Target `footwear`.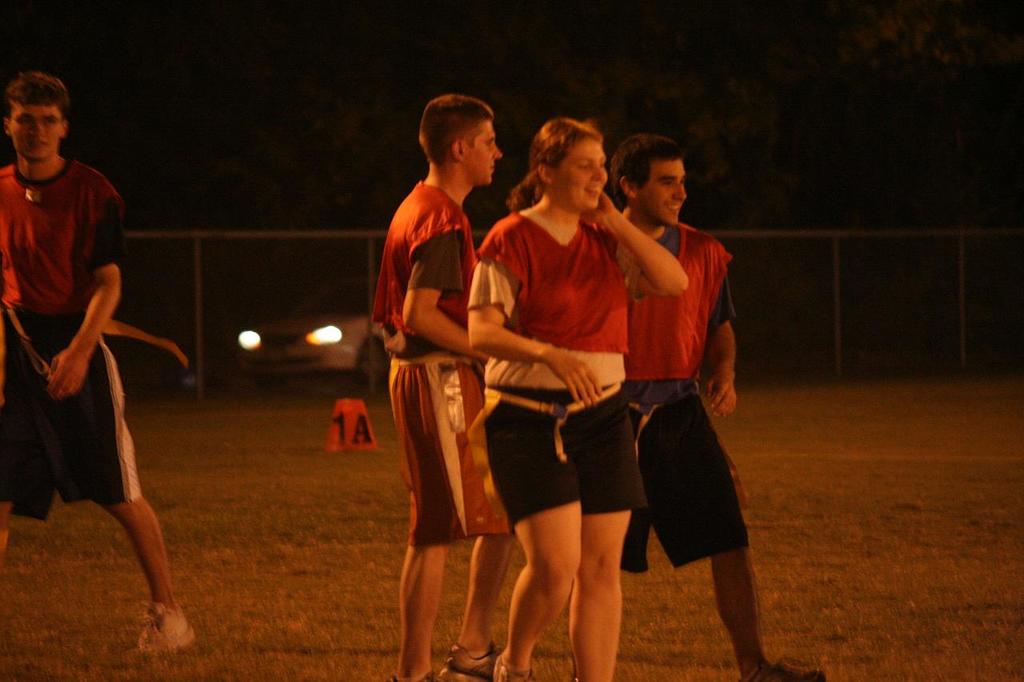
Target region: (left=135, top=600, right=194, bottom=653).
